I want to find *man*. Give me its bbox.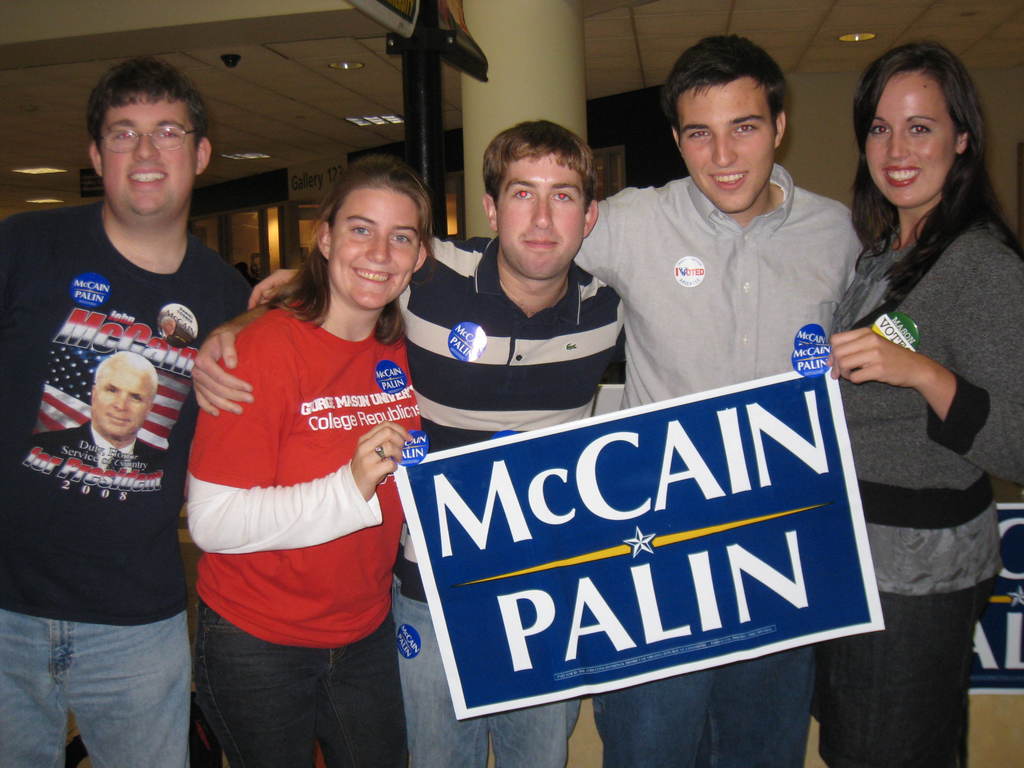
<bbox>188, 122, 646, 767</bbox>.
